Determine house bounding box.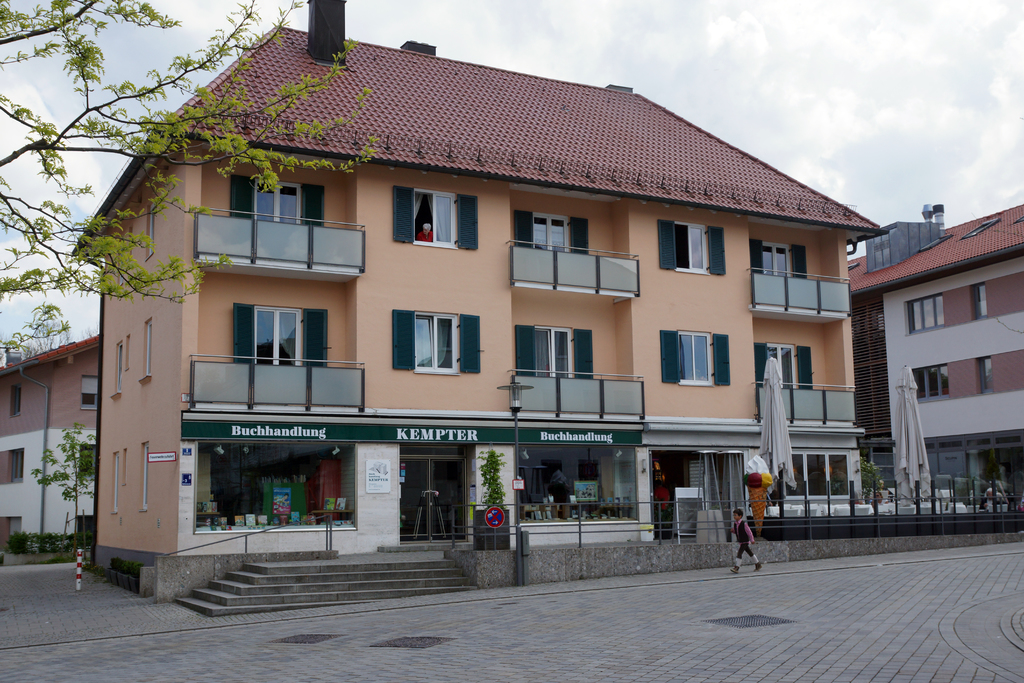
Determined: x1=0, y1=333, x2=99, y2=553.
